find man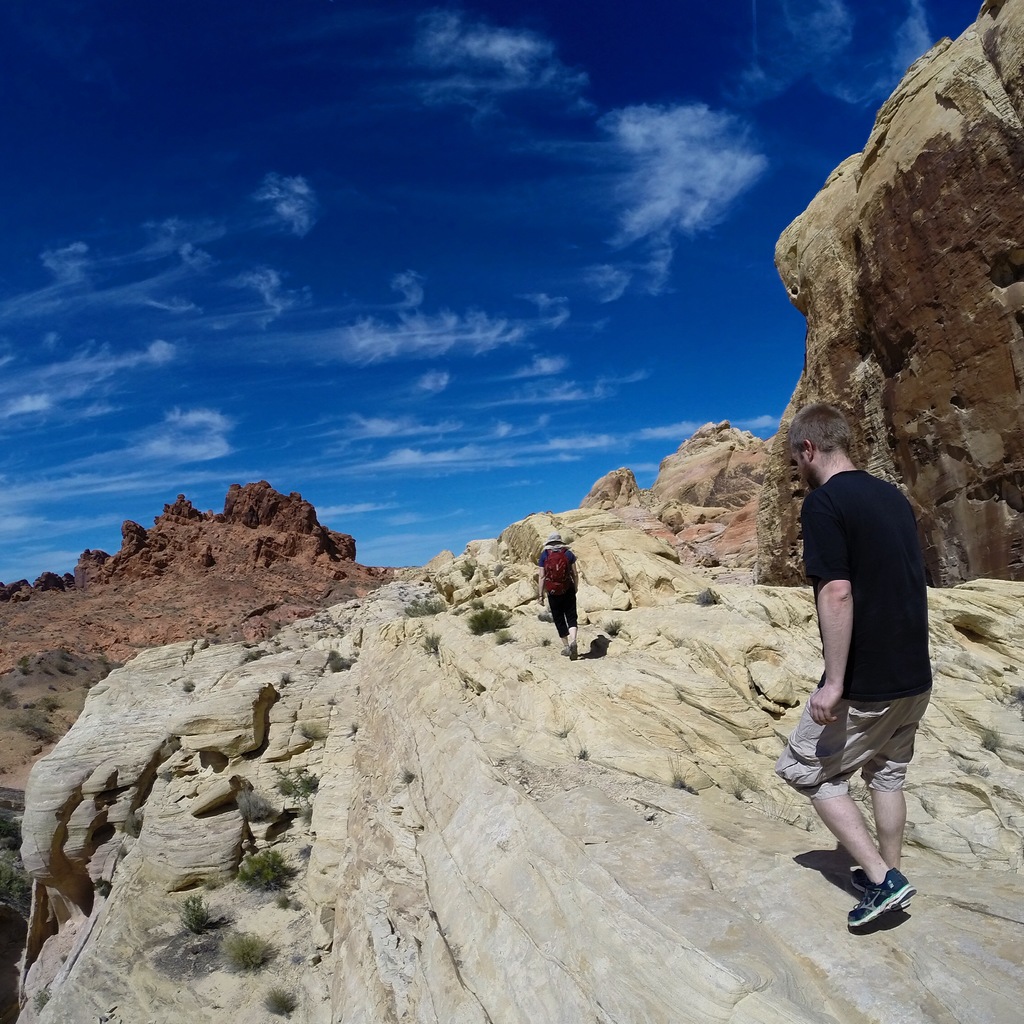
779, 408, 936, 931
